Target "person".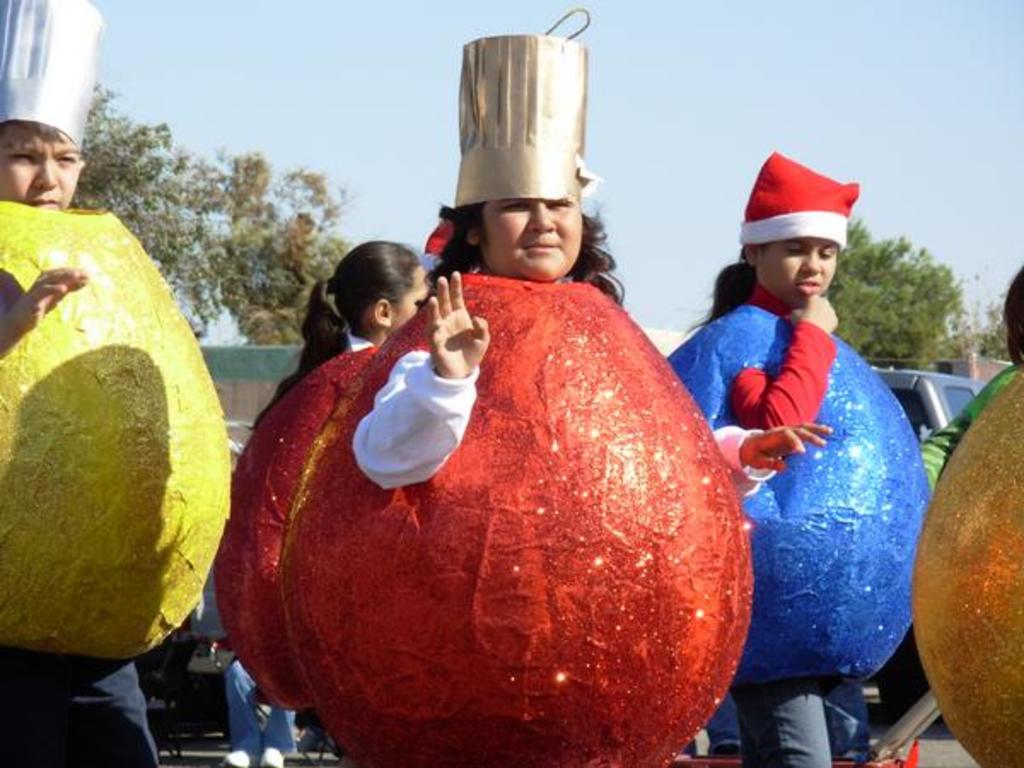
Target region: [x1=227, y1=657, x2=299, y2=766].
